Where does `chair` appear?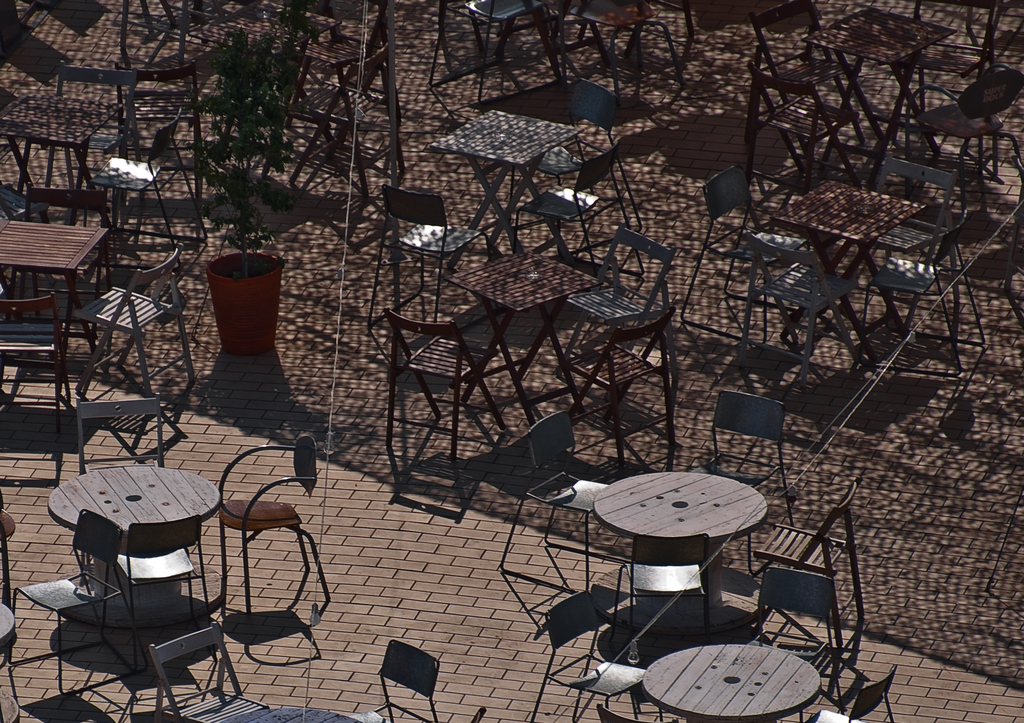
Appears at 72/391/173/476.
